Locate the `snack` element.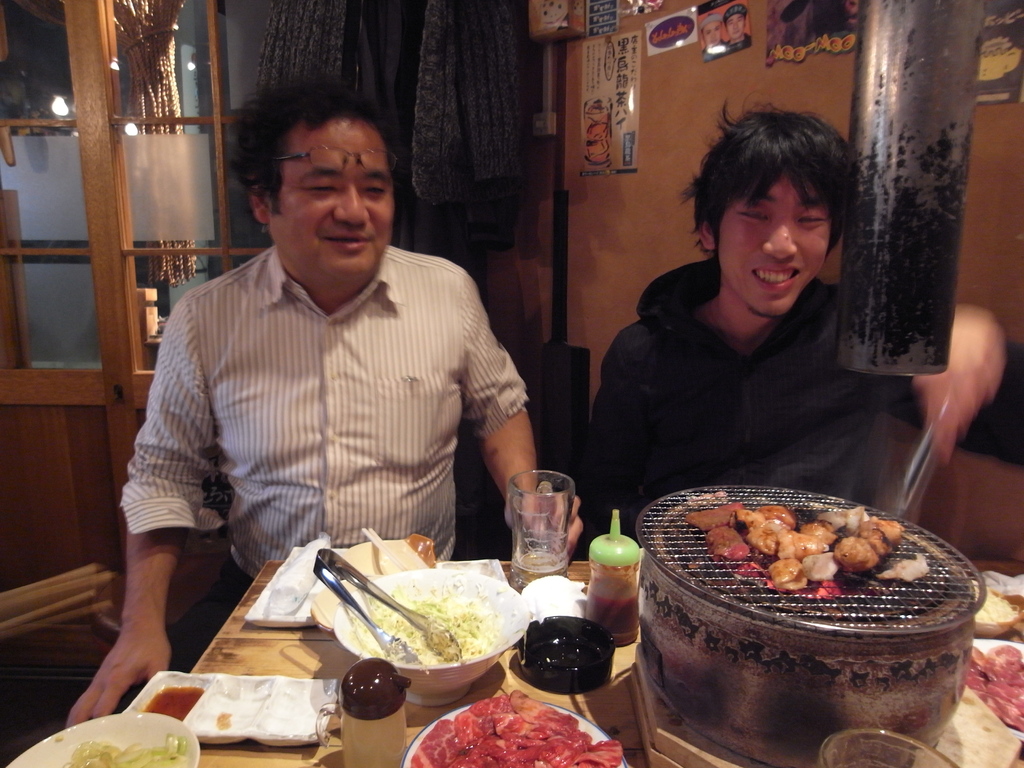
Element bbox: [x1=410, y1=688, x2=625, y2=767].
